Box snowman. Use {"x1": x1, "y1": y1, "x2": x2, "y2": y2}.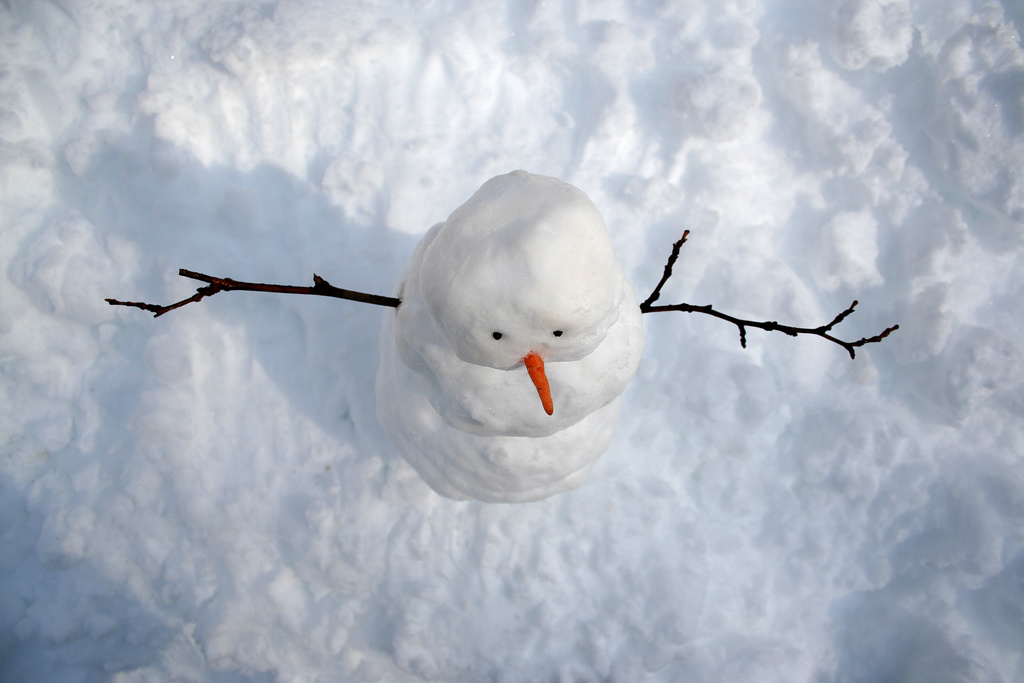
{"x1": 262, "y1": 180, "x2": 678, "y2": 529}.
